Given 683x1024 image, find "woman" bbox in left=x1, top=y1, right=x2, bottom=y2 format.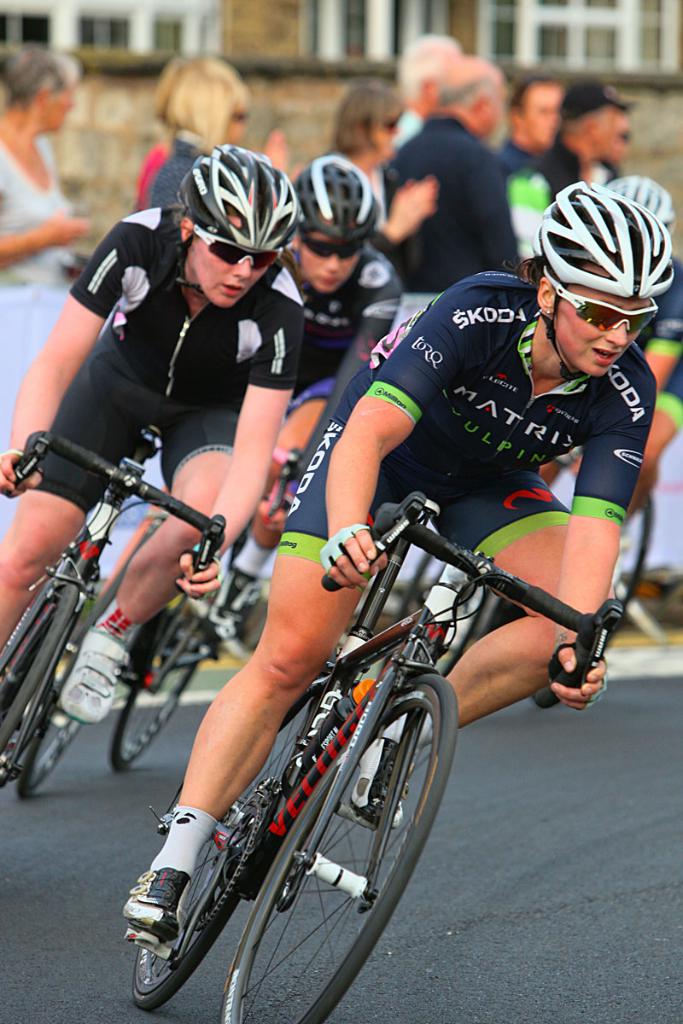
left=122, top=189, right=676, bottom=940.
